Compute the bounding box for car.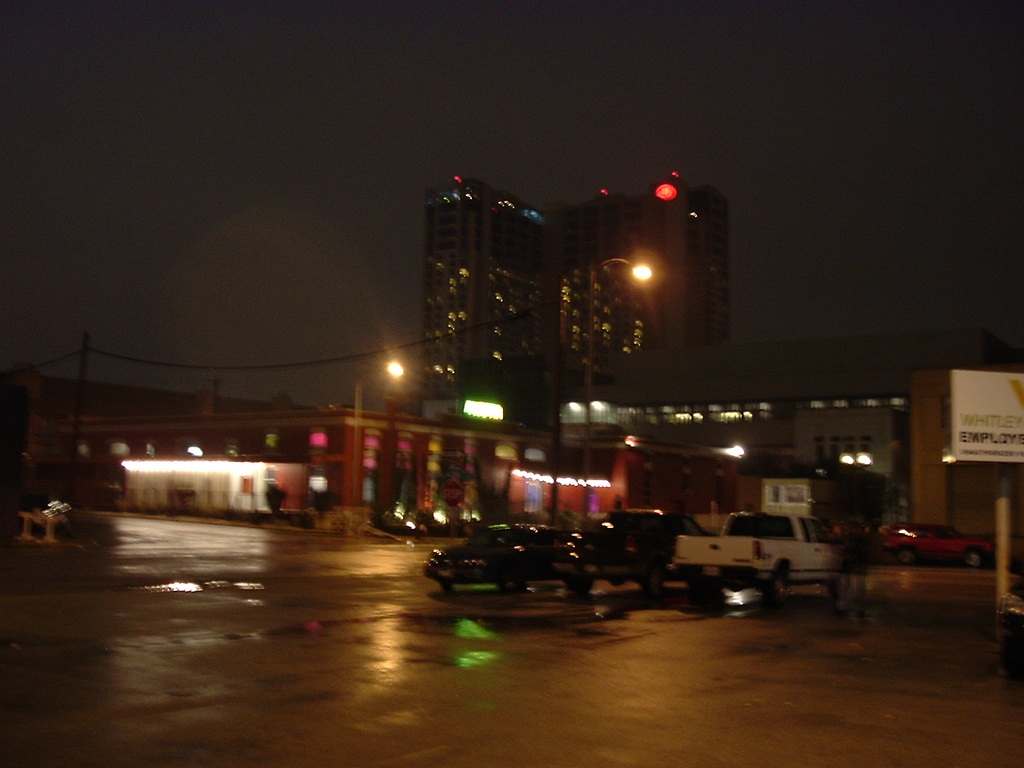
left=878, top=525, right=990, bottom=569.
